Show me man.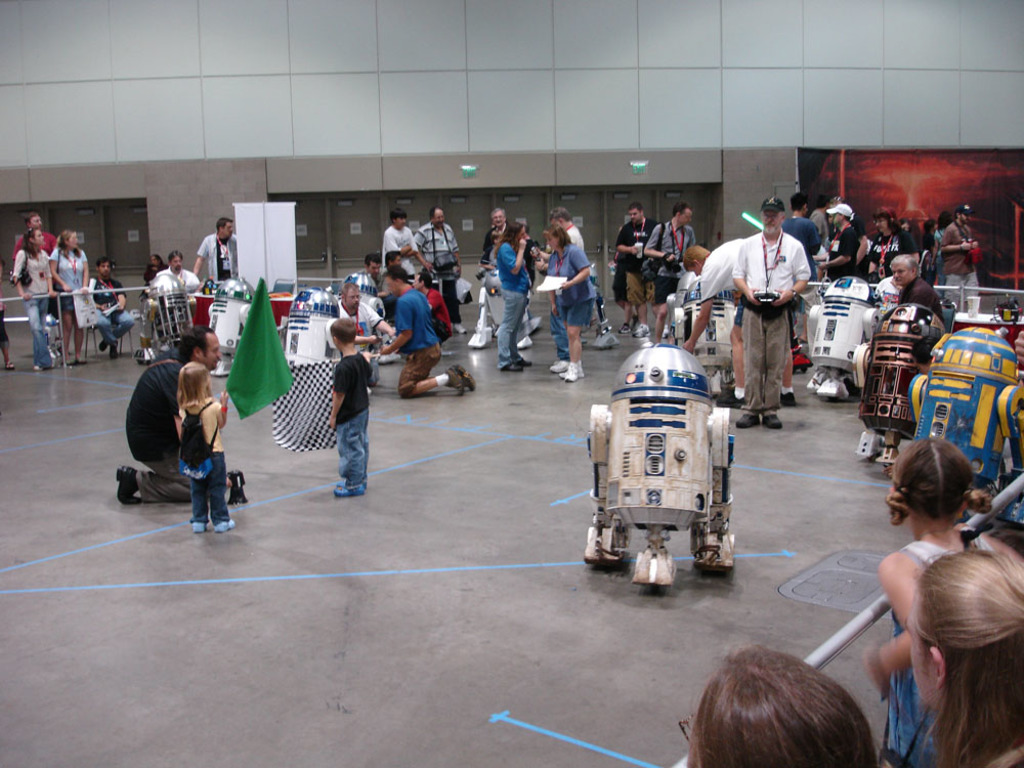
man is here: (821, 202, 857, 283).
